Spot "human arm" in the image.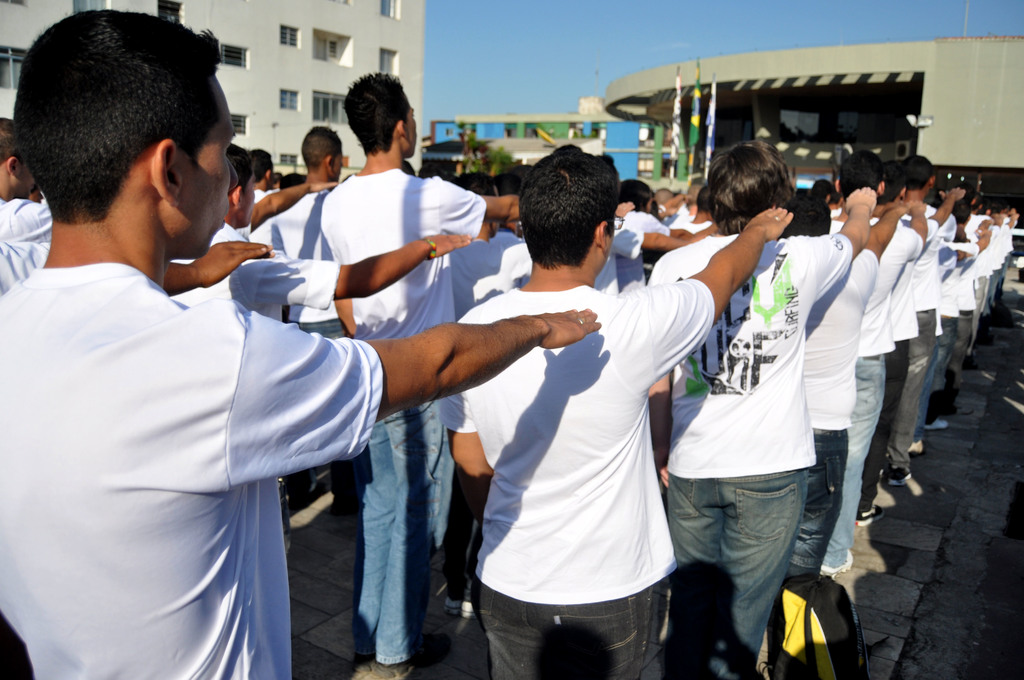
"human arm" found at box=[991, 216, 1002, 233].
